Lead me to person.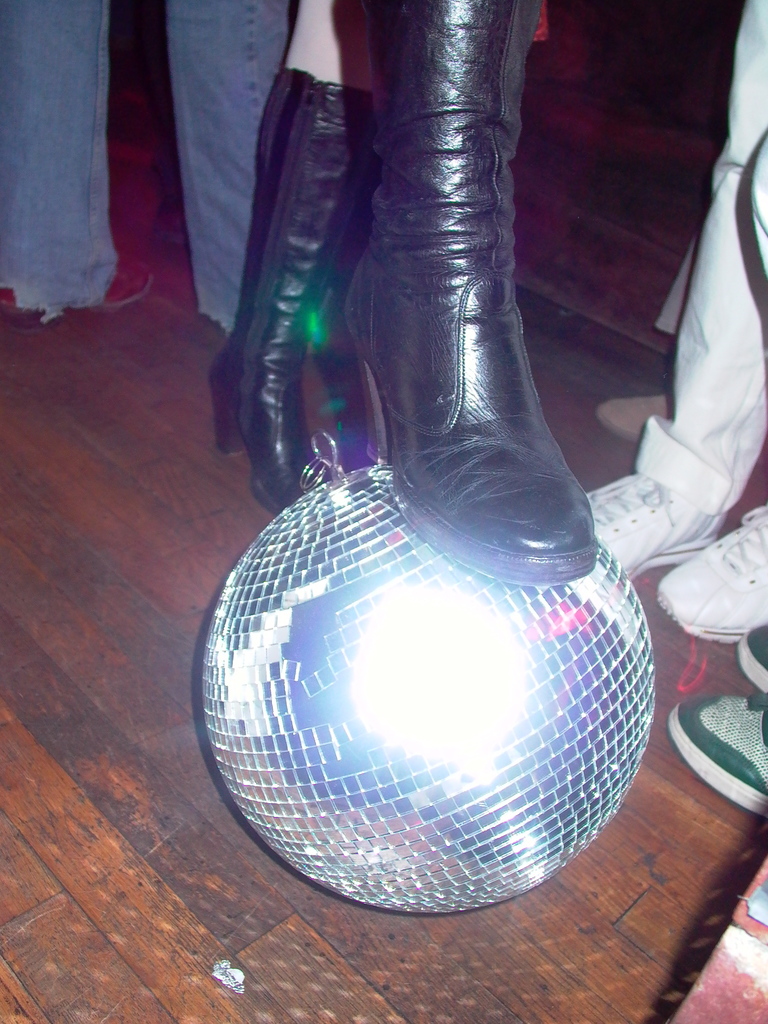
Lead to bbox=[0, 0, 291, 340].
